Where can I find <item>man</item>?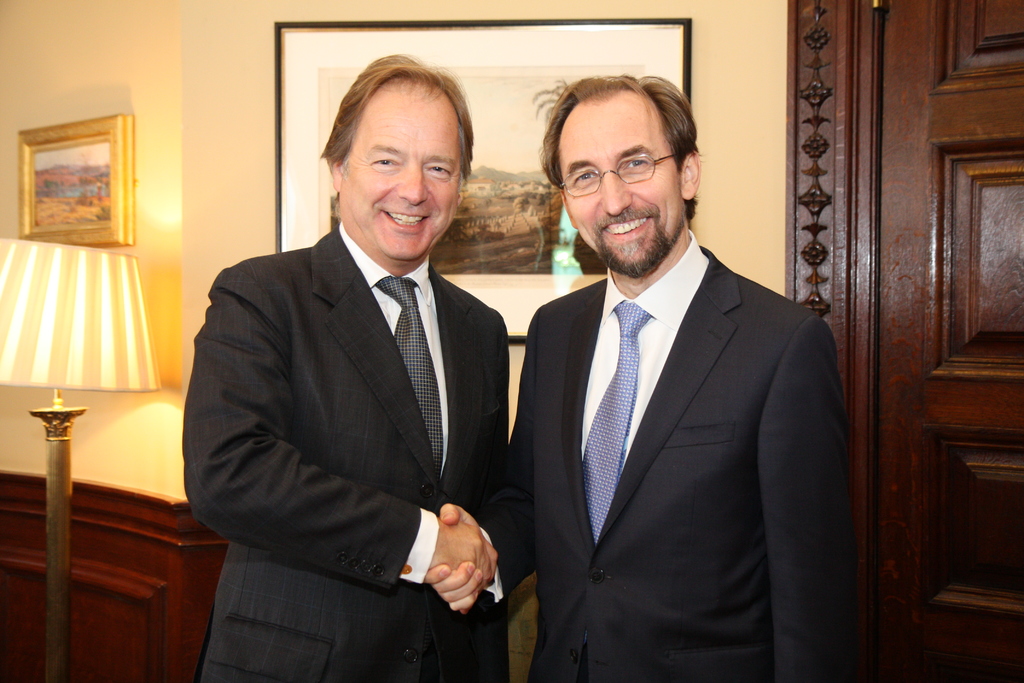
You can find it at {"left": 420, "top": 69, "right": 860, "bottom": 682}.
